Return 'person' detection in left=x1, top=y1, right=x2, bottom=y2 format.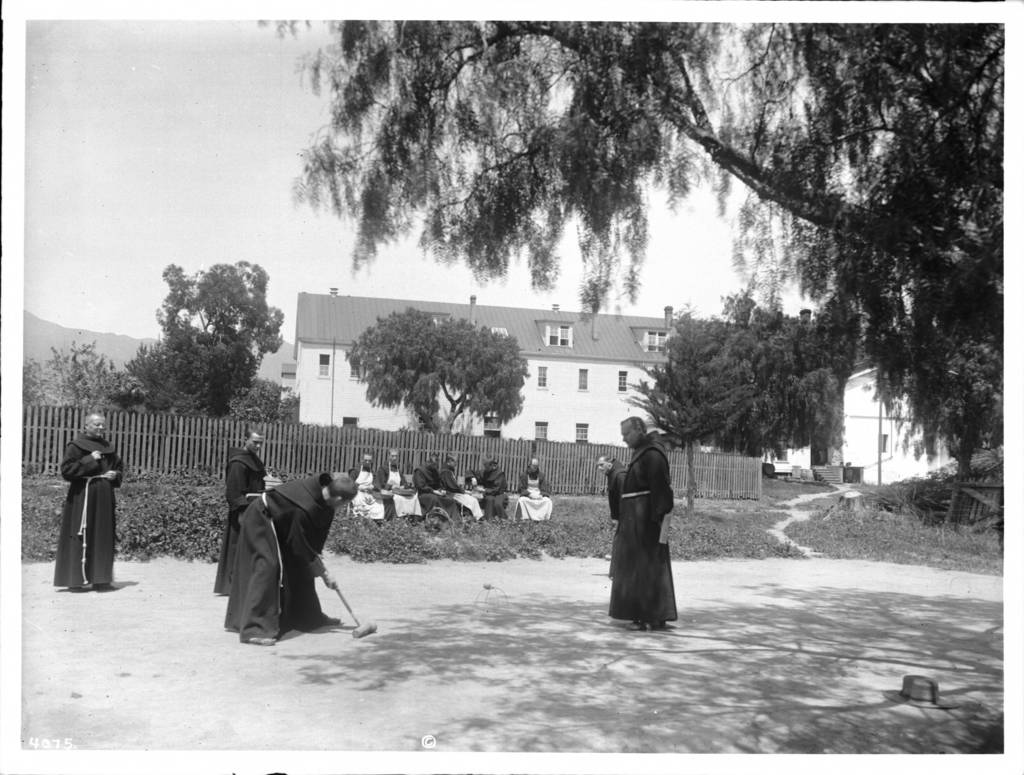
left=210, top=475, right=364, bottom=660.
